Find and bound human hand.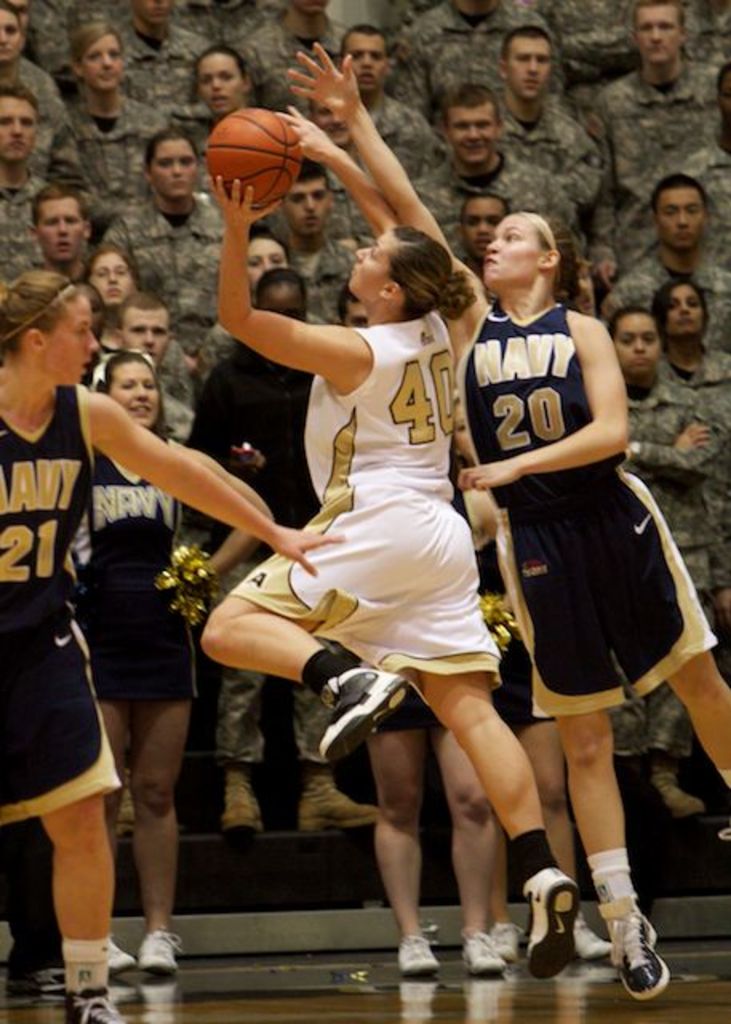
Bound: pyautogui.locateOnScreen(226, 443, 267, 477).
